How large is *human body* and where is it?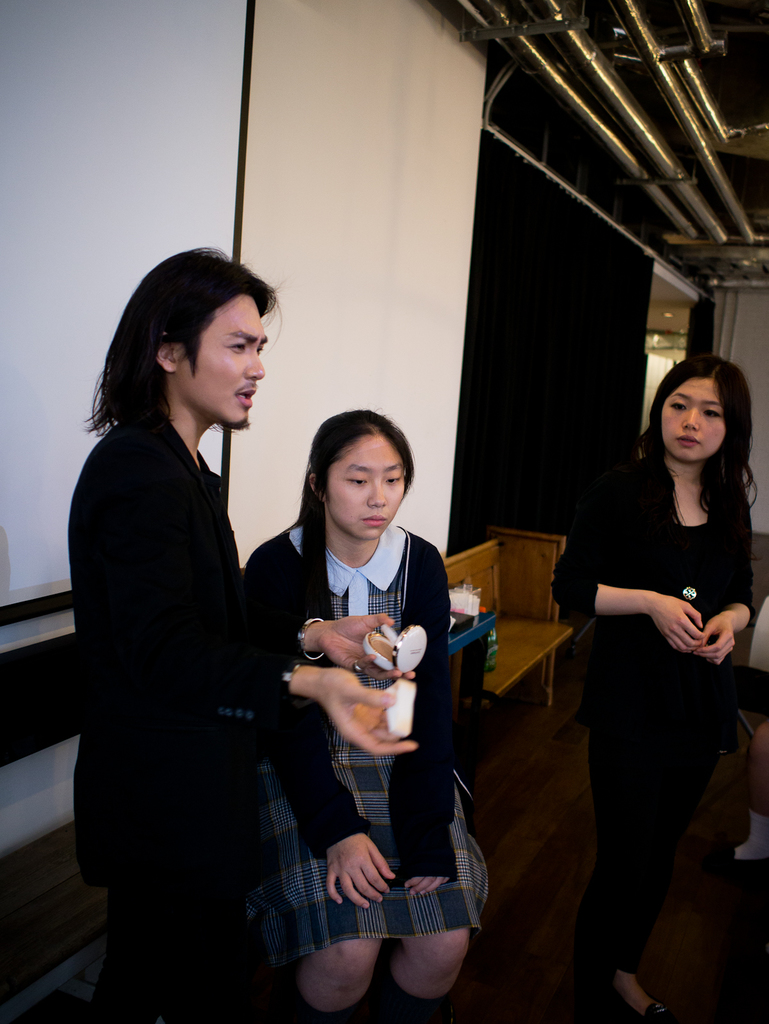
Bounding box: 555 338 745 1023.
